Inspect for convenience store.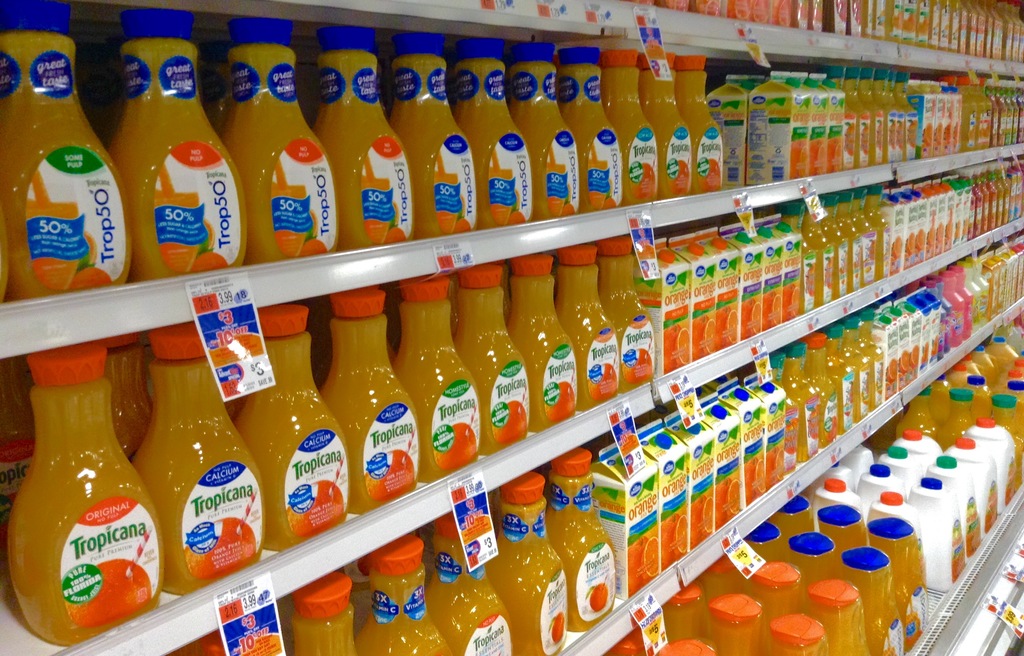
Inspection: [left=0, top=0, right=1023, bottom=647].
